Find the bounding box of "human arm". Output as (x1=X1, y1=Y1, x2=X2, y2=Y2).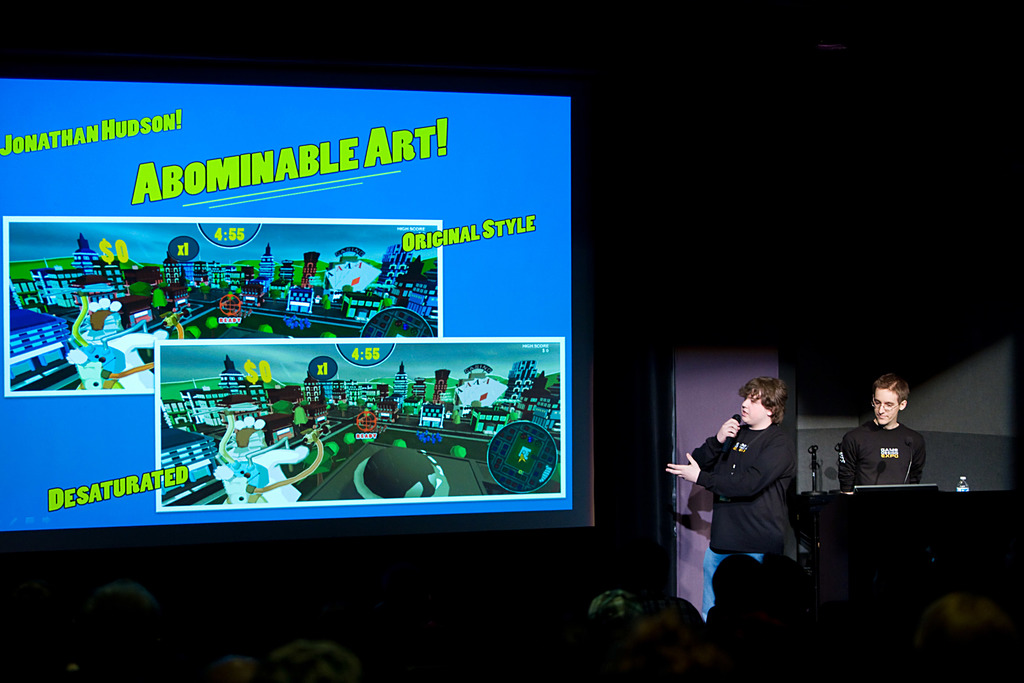
(x1=904, y1=435, x2=925, y2=481).
